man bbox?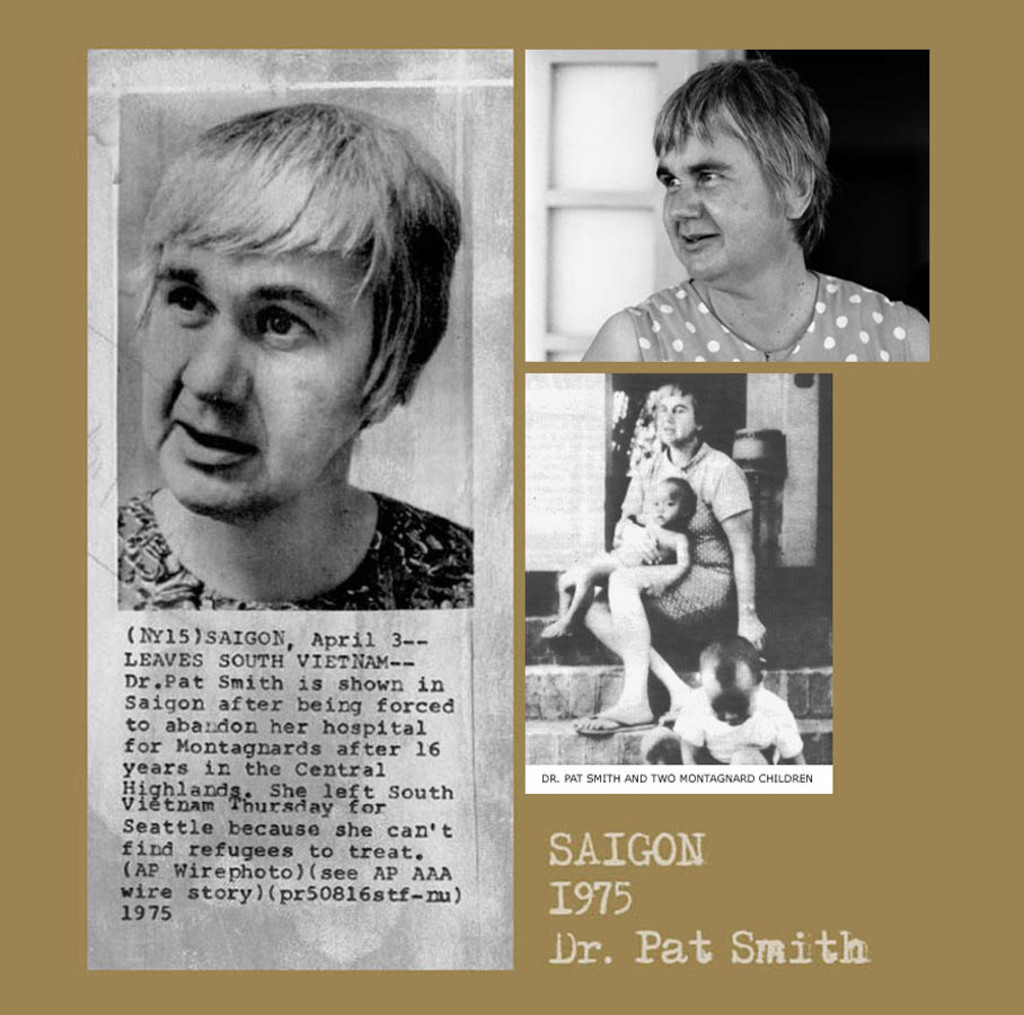
detection(577, 52, 934, 368)
